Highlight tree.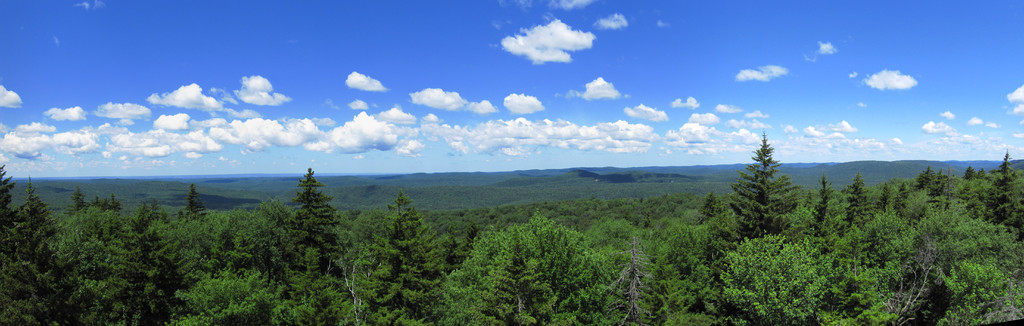
Highlighted region: detection(378, 194, 426, 270).
